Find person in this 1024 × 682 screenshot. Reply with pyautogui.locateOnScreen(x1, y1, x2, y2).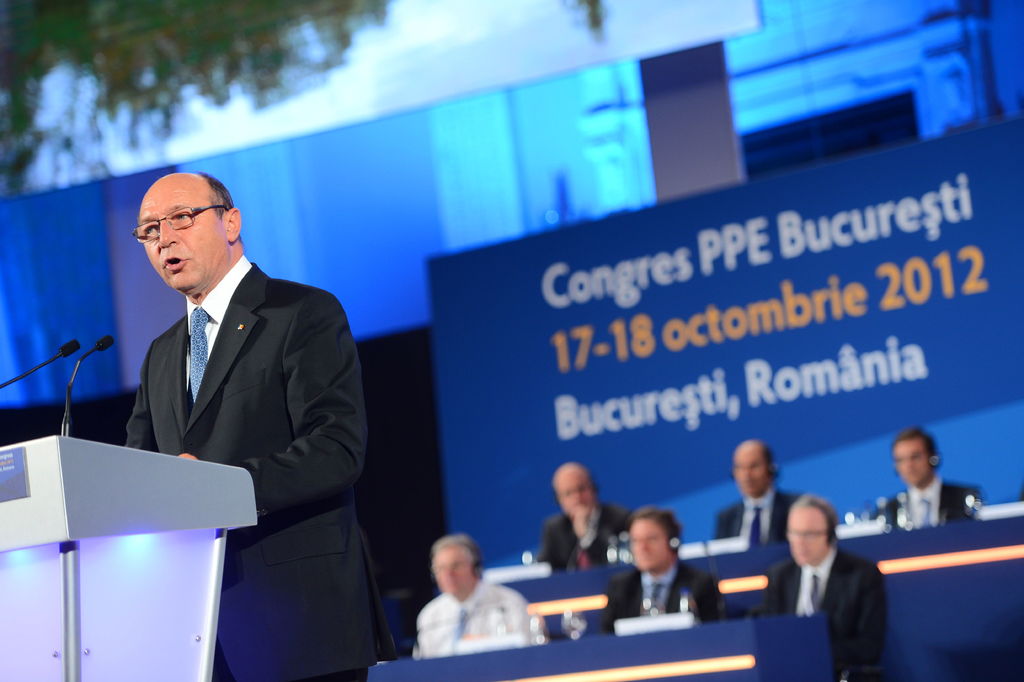
pyautogui.locateOnScreen(714, 426, 804, 550).
